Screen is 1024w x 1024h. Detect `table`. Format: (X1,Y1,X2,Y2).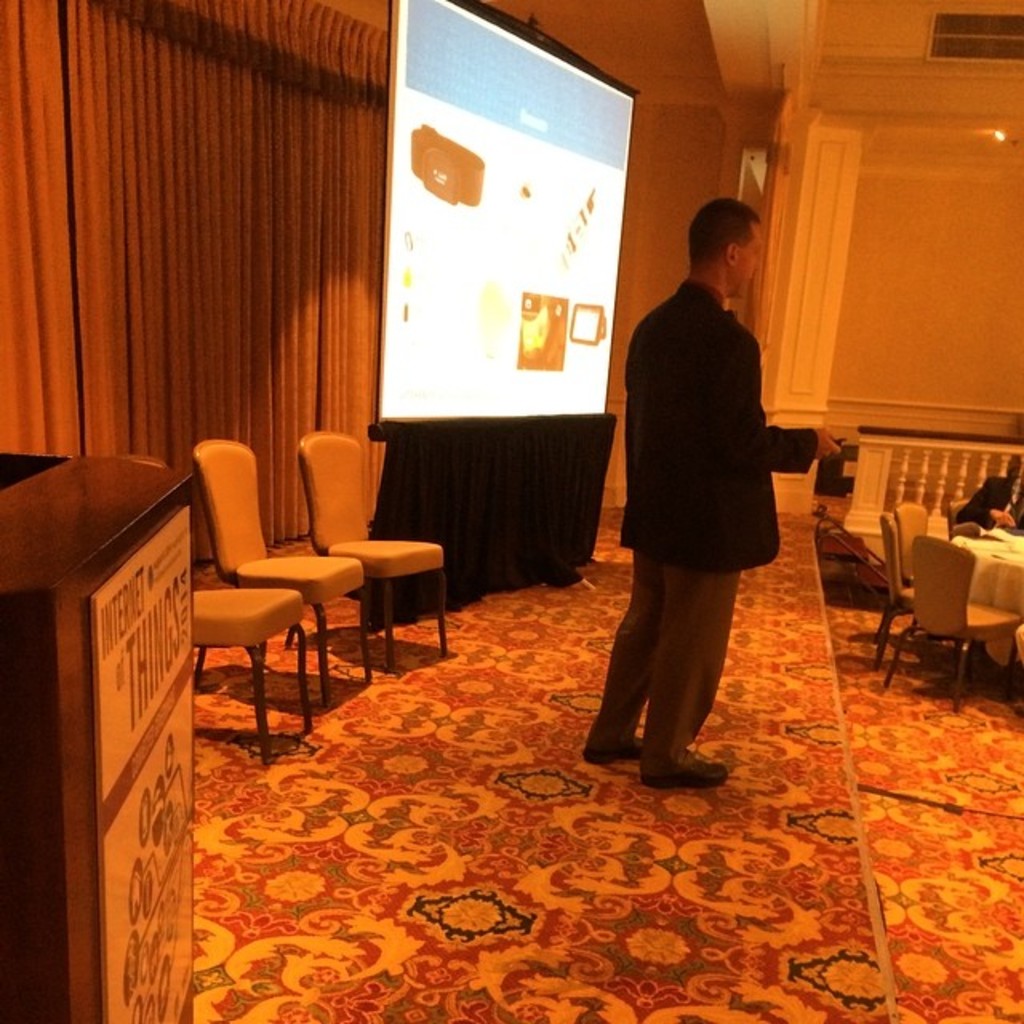
(955,525,1022,659).
